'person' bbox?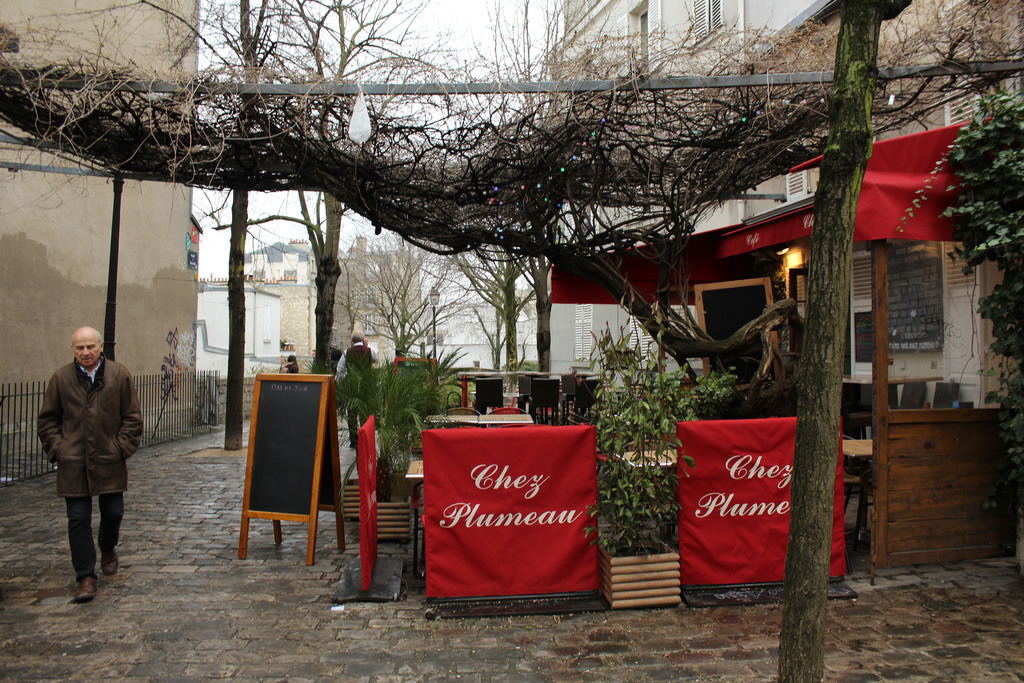
34,319,133,598
